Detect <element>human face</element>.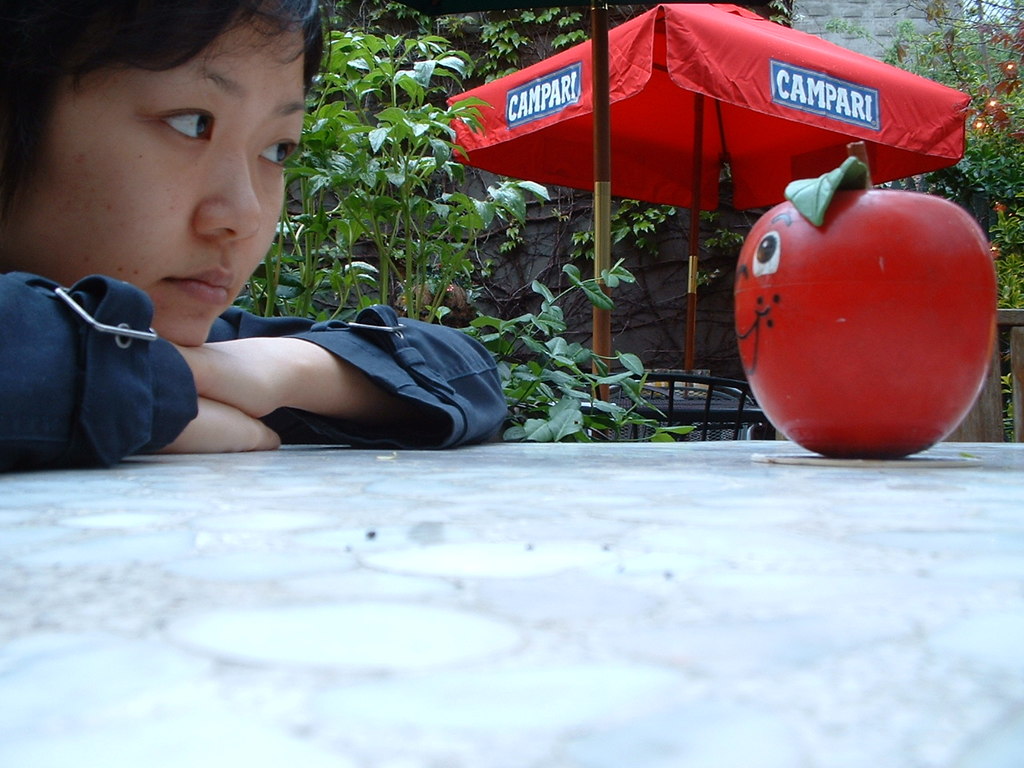
Detected at rect(42, 16, 306, 348).
